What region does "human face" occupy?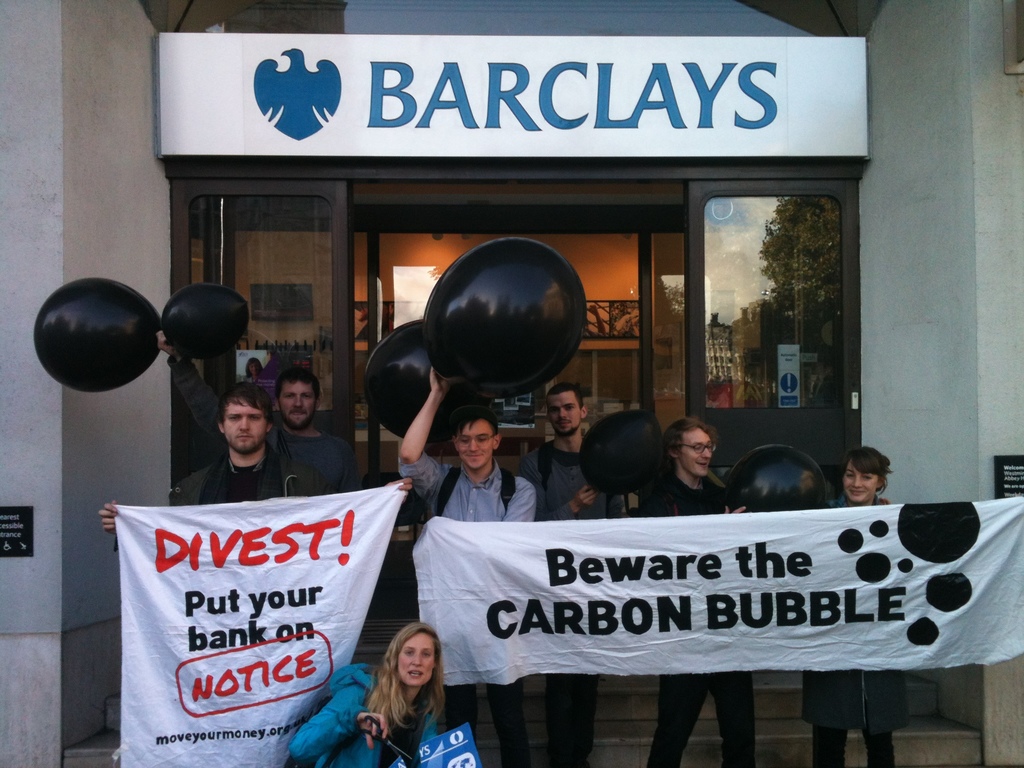
(677, 425, 712, 476).
